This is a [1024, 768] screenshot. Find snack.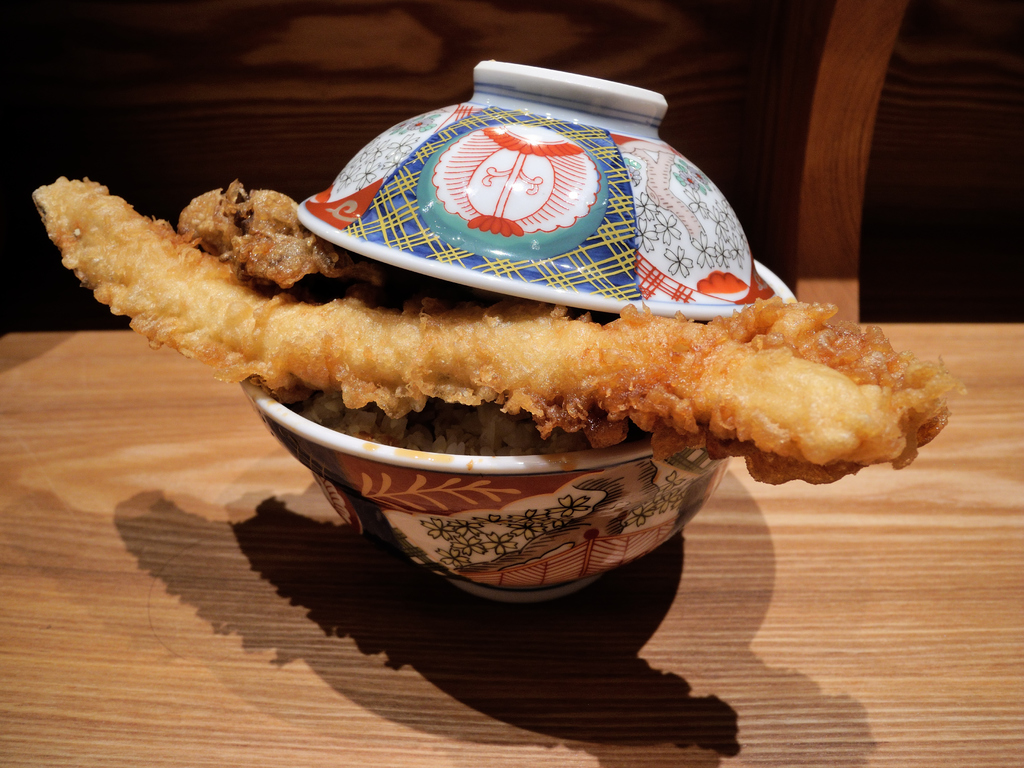
Bounding box: x1=33, y1=173, x2=966, y2=485.
